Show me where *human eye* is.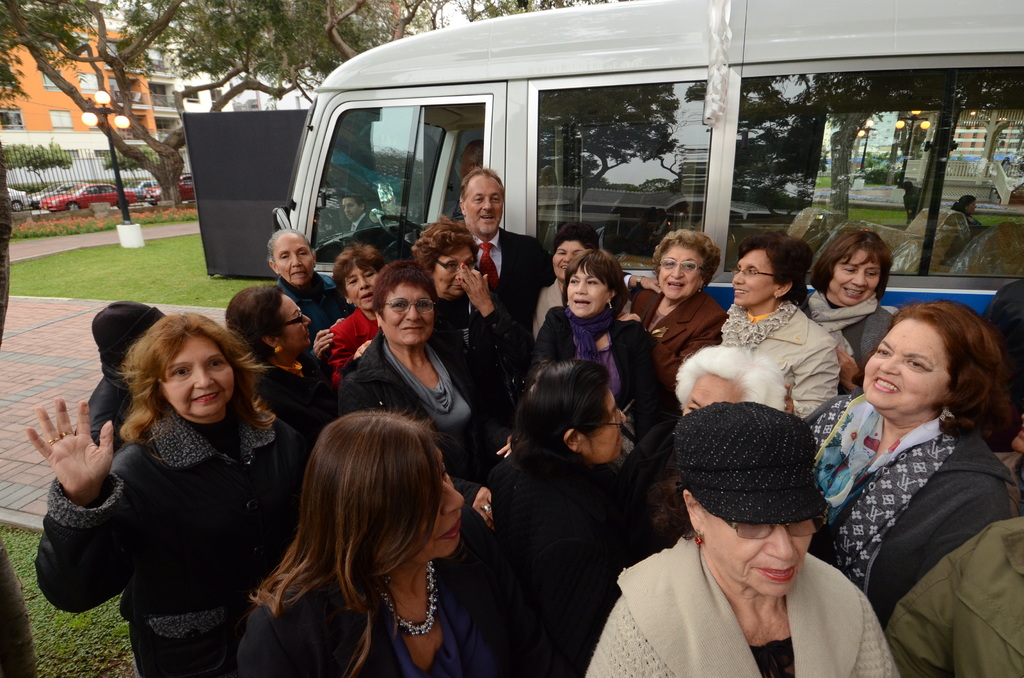
*human eye* is at select_region(875, 350, 891, 356).
